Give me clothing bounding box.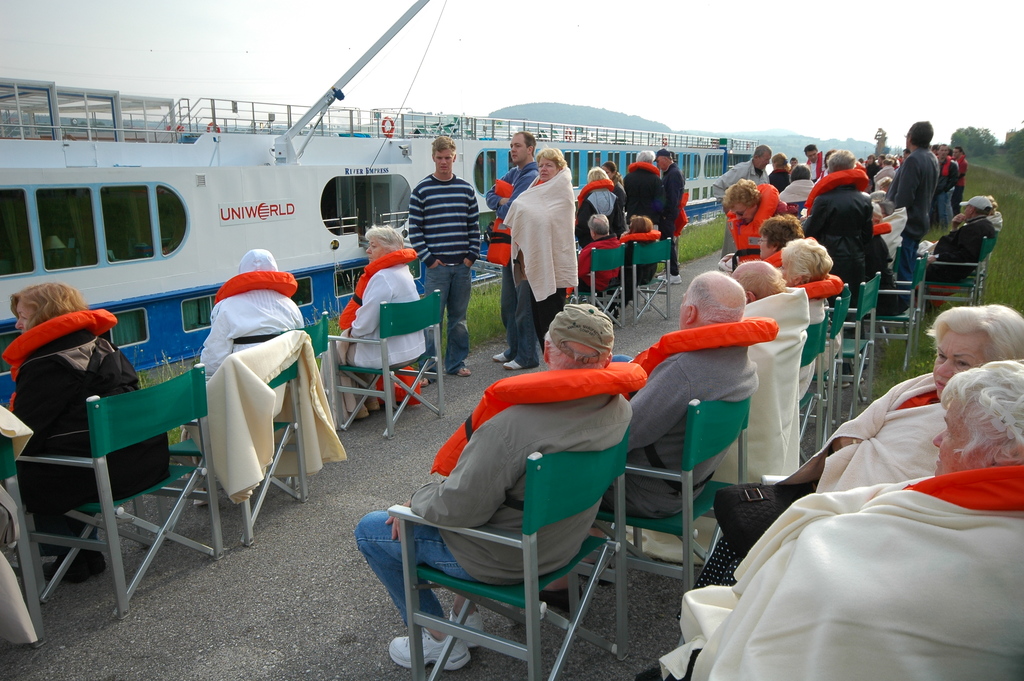
rect(769, 168, 785, 196).
